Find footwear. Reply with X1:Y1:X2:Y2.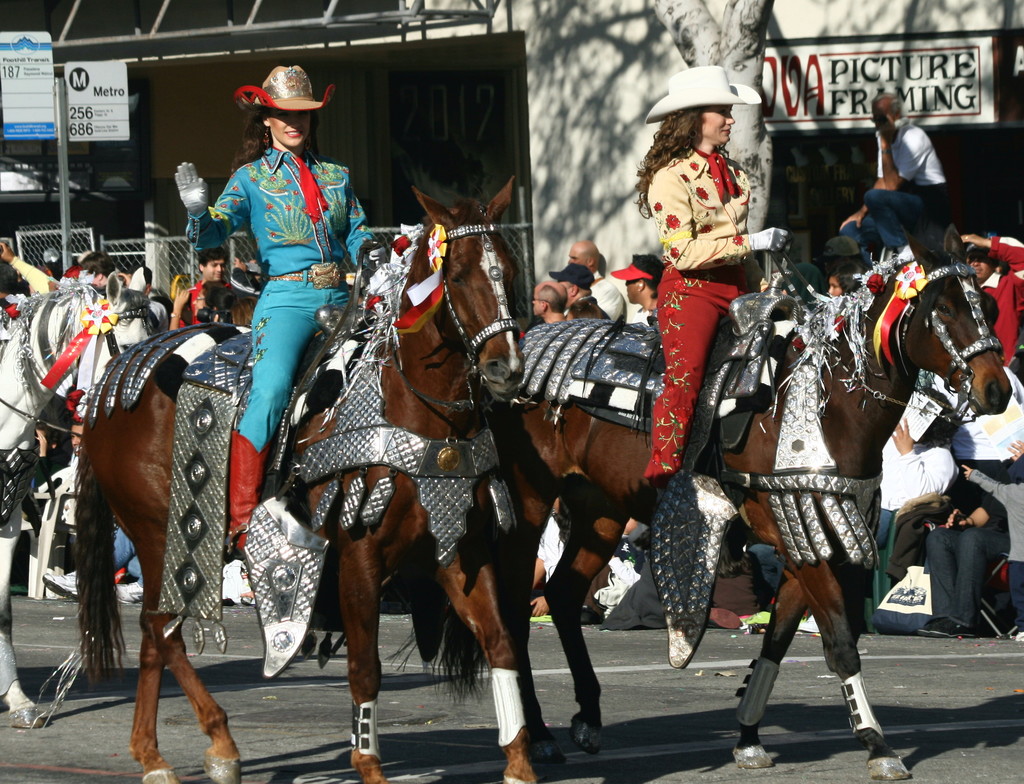
928:617:973:639.
